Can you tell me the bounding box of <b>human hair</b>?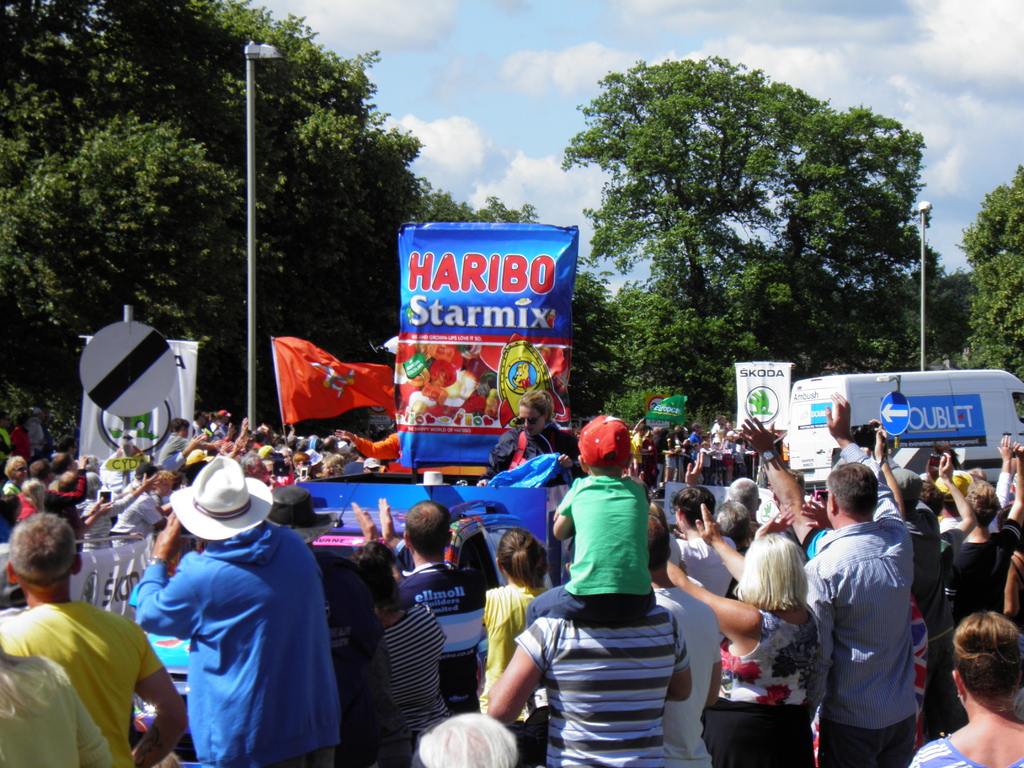
locate(965, 476, 998, 526).
